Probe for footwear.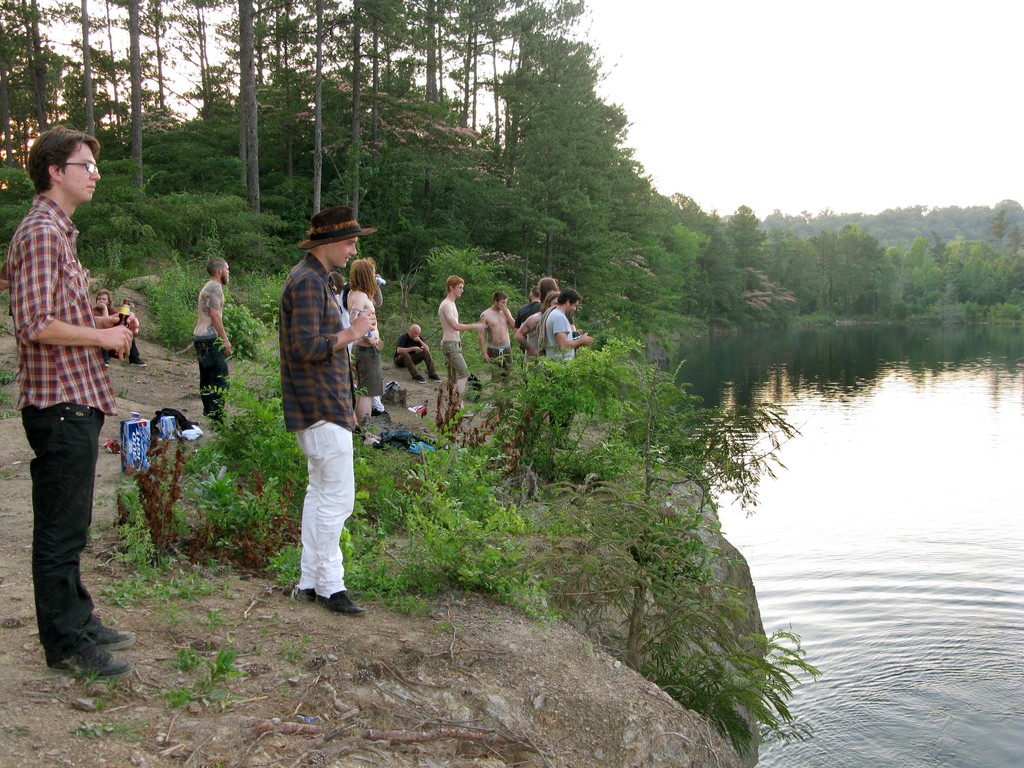
Probe result: region(317, 588, 366, 619).
